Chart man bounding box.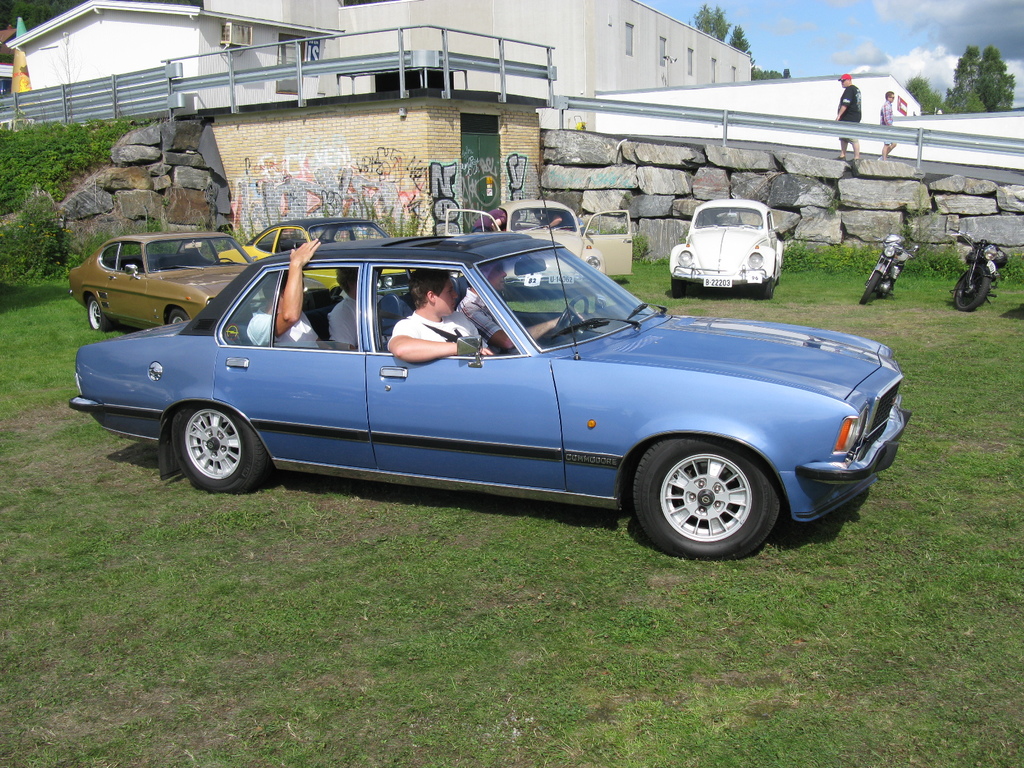
Charted: [321, 254, 402, 360].
